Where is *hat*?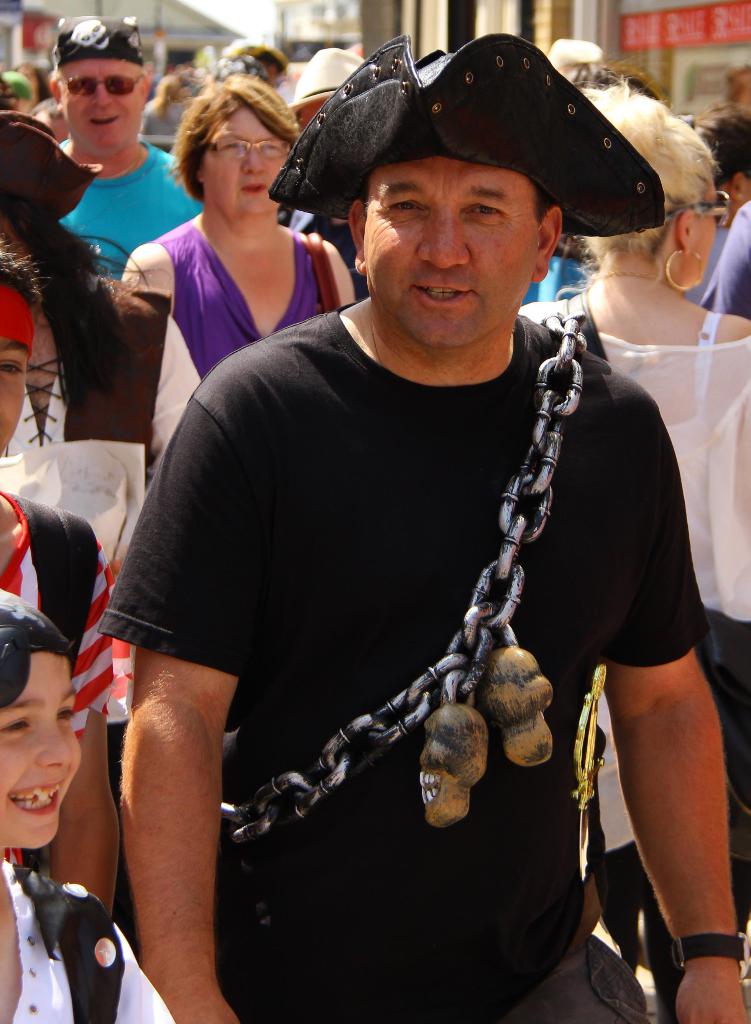
l=289, t=50, r=367, b=111.
